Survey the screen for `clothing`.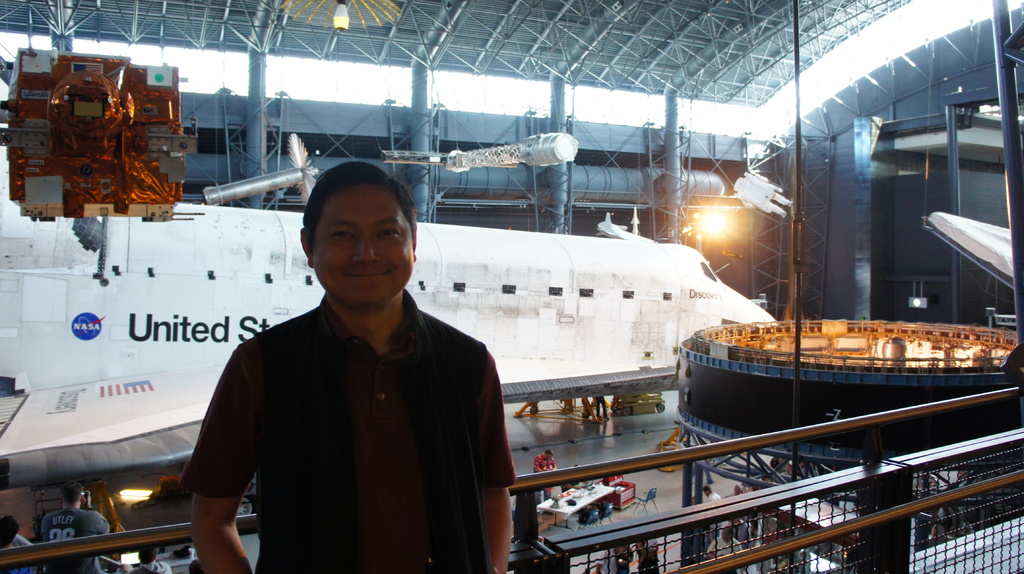
Survey found: [left=730, top=522, right=753, bottom=550].
